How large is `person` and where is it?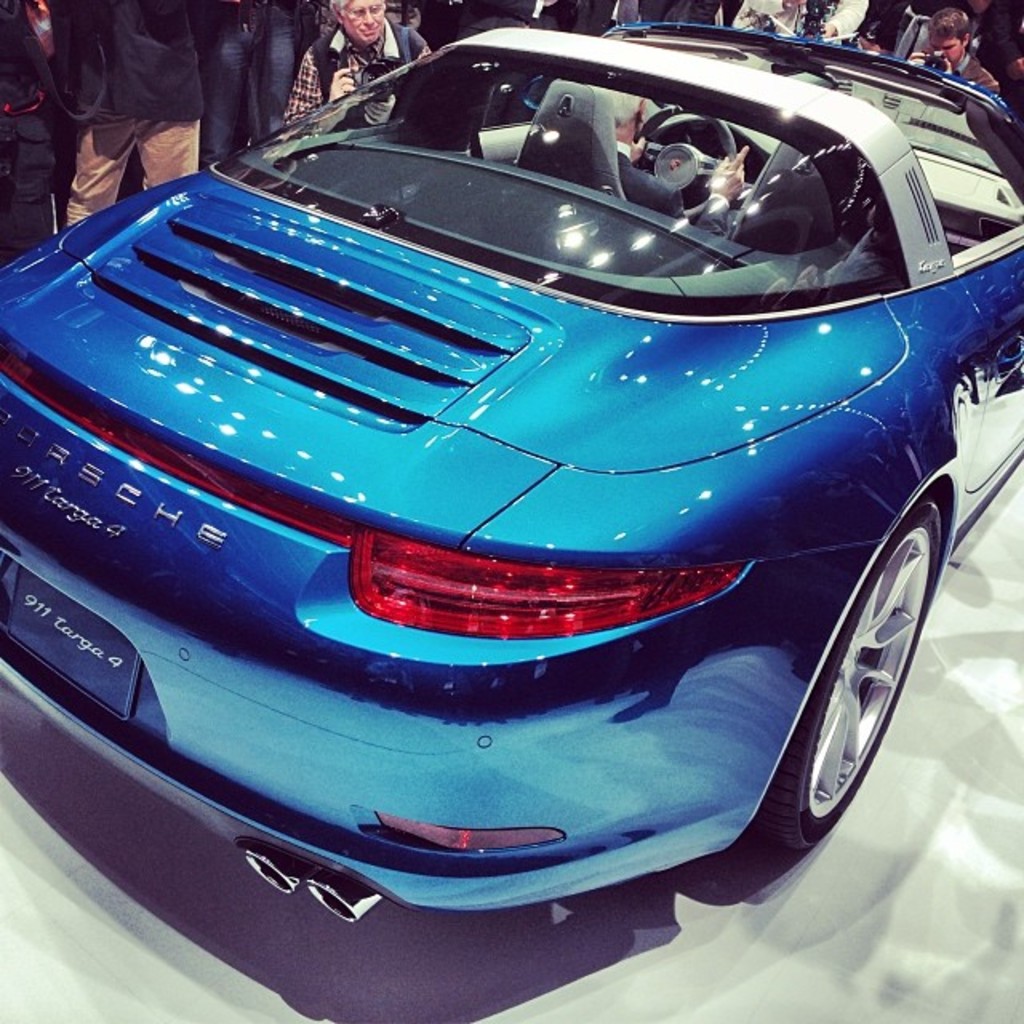
Bounding box: 896,11,994,90.
